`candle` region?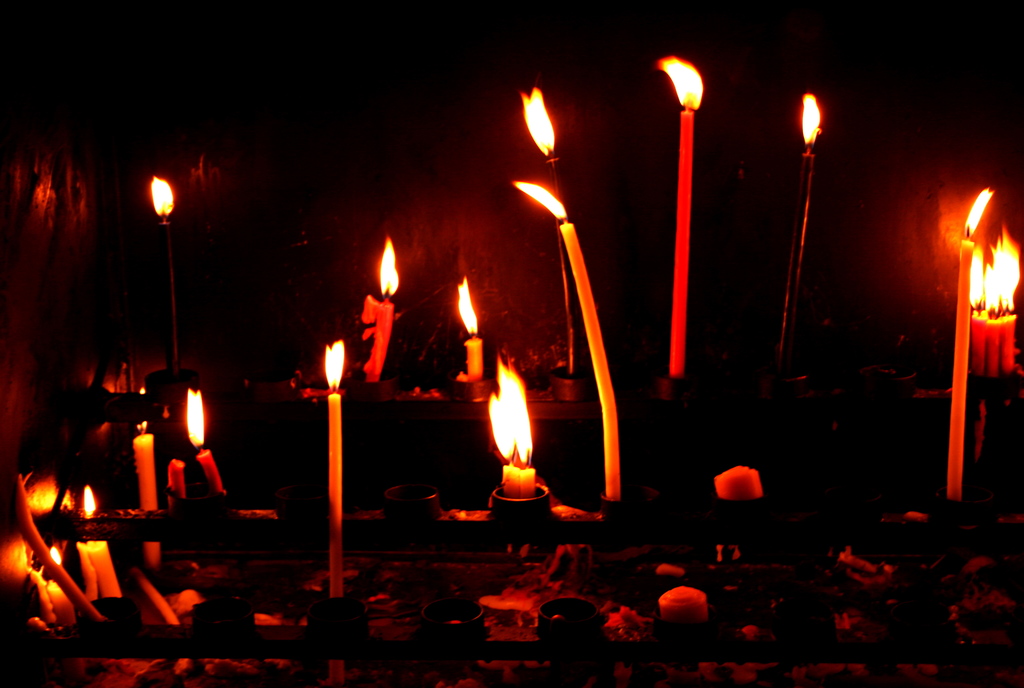
BBox(81, 486, 125, 595)
